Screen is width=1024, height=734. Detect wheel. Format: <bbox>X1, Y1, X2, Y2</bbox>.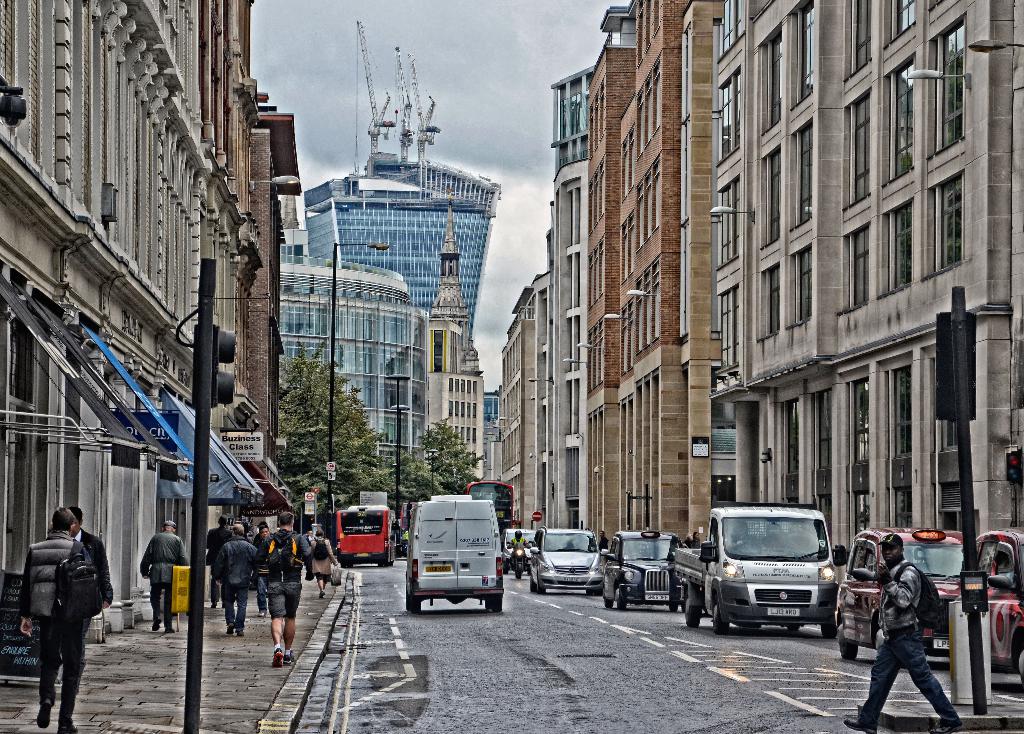
<bbox>712, 597, 730, 633</bbox>.
